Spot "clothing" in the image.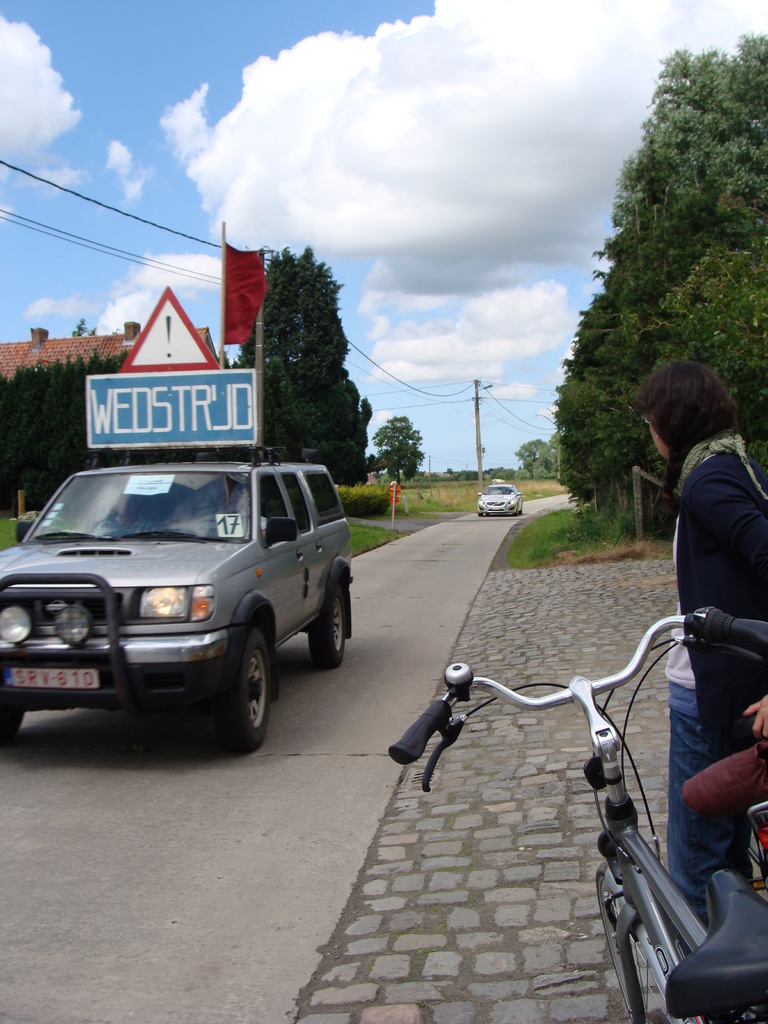
"clothing" found at [666,449,767,934].
